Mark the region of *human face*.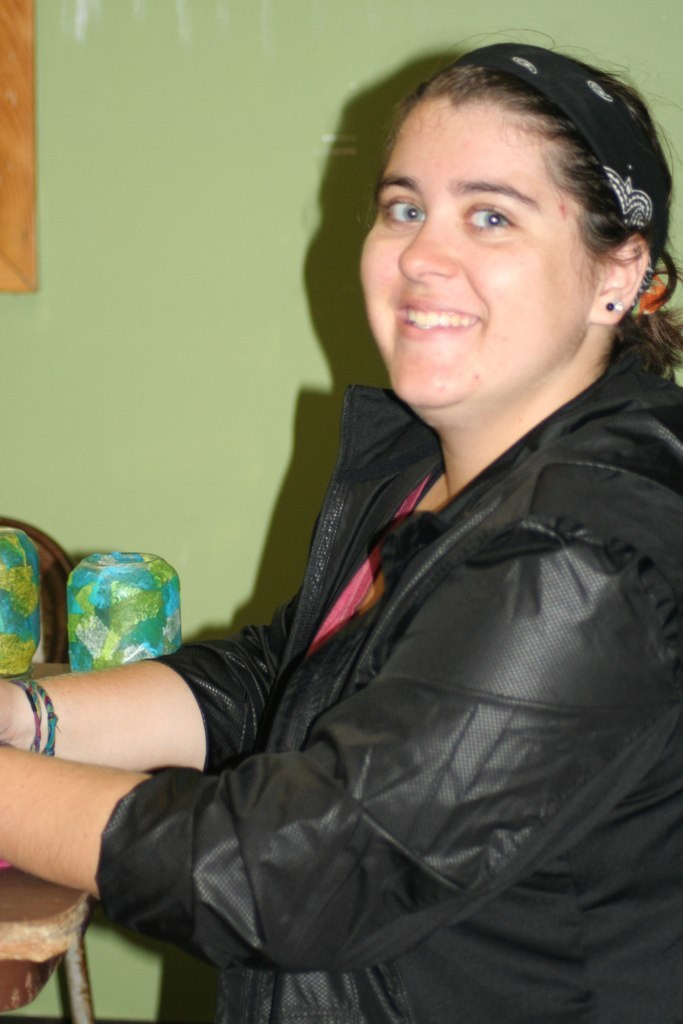
Region: rect(358, 95, 601, 406).
